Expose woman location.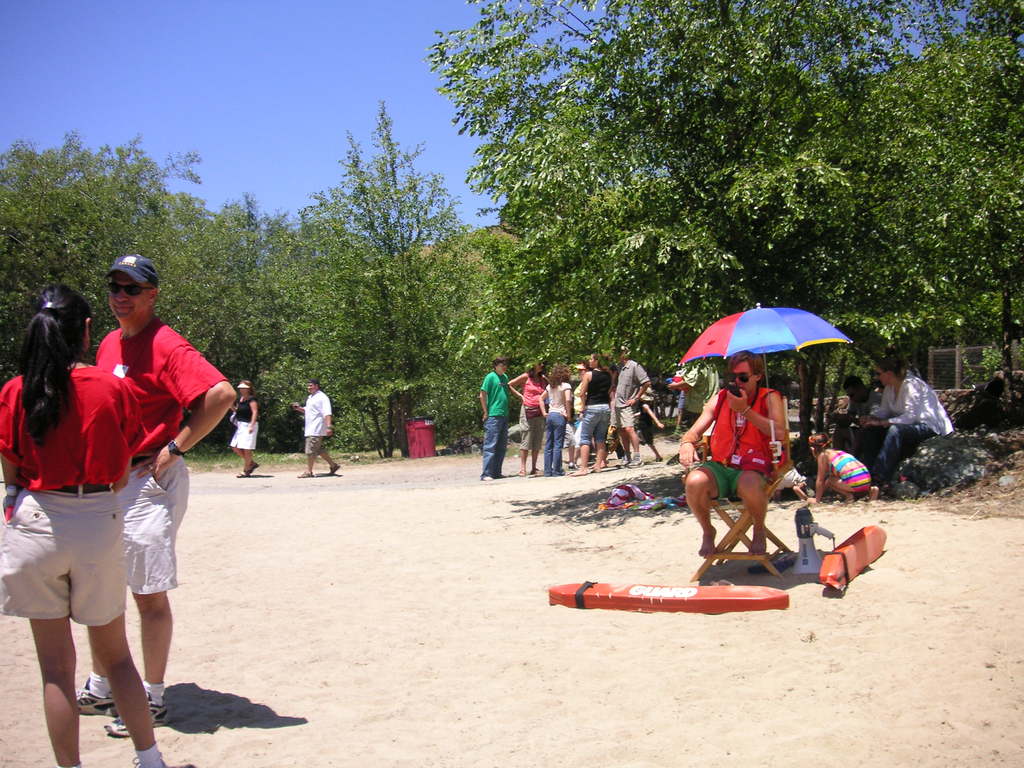
Exposed at 567/352/611/475.
